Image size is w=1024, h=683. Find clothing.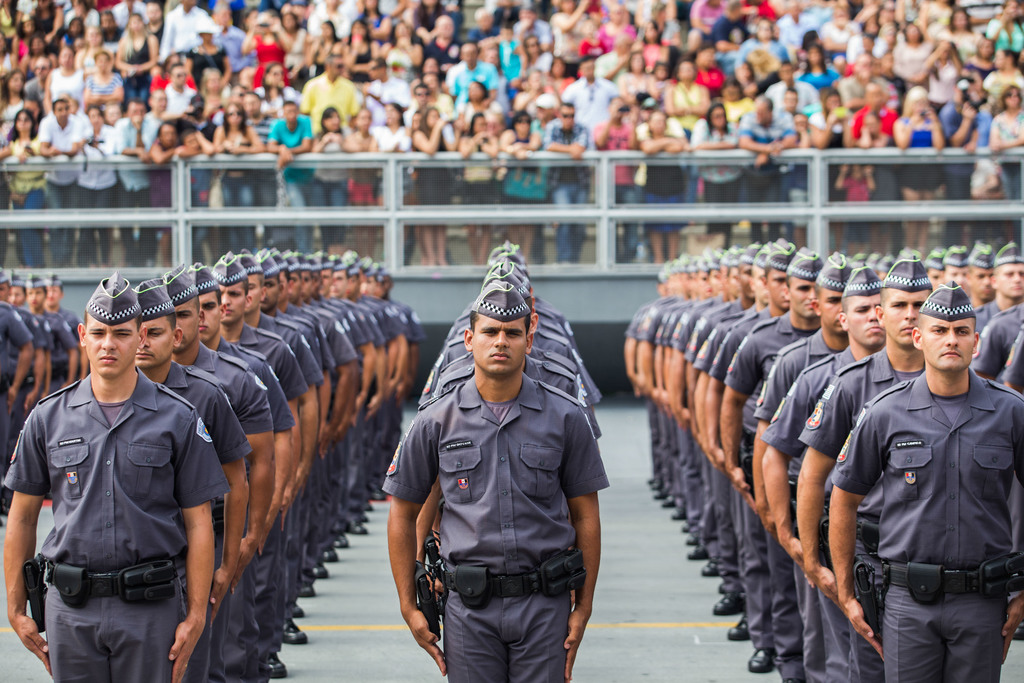
{"left": 686, "top": 309, "right": 775, "bottom": 541}.
